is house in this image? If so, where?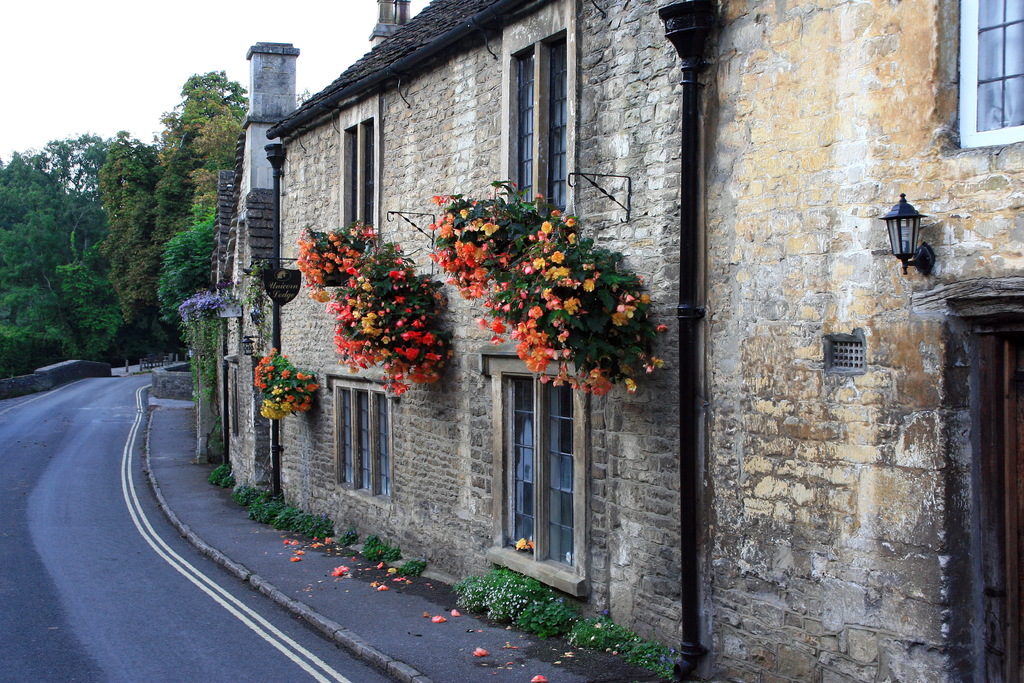
Yes, at (303,54,400,552).
